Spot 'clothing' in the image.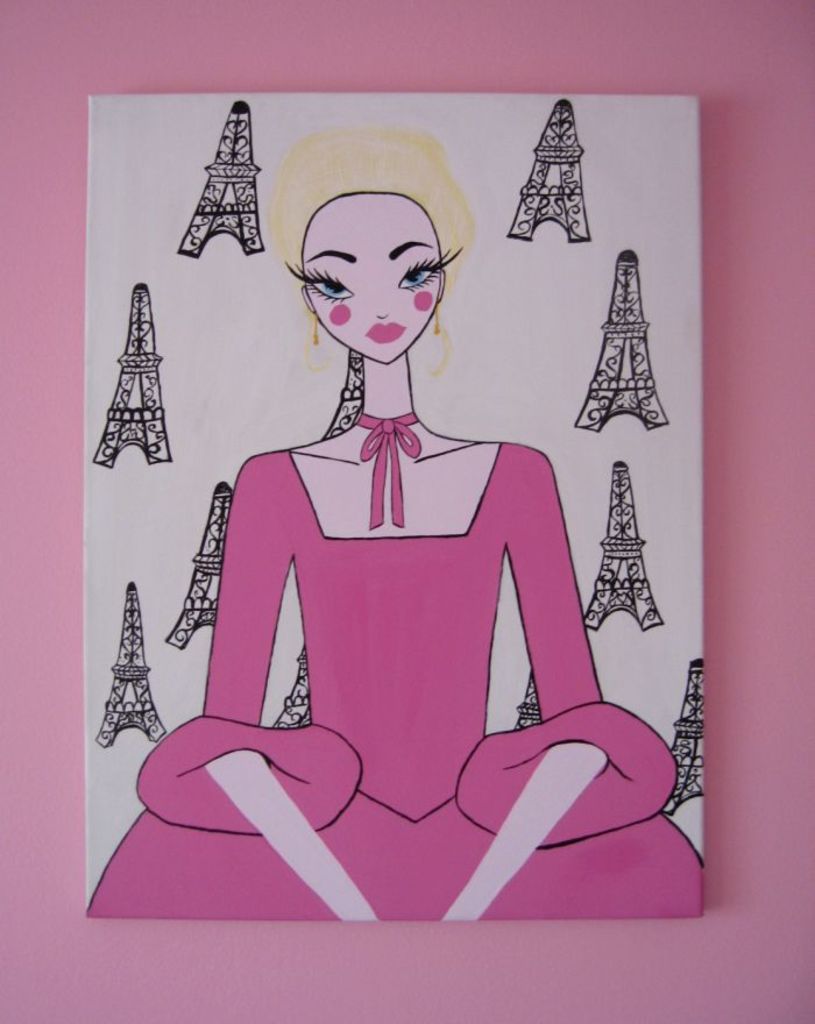
'clothing' found at box(88, 411, 706, 920).
